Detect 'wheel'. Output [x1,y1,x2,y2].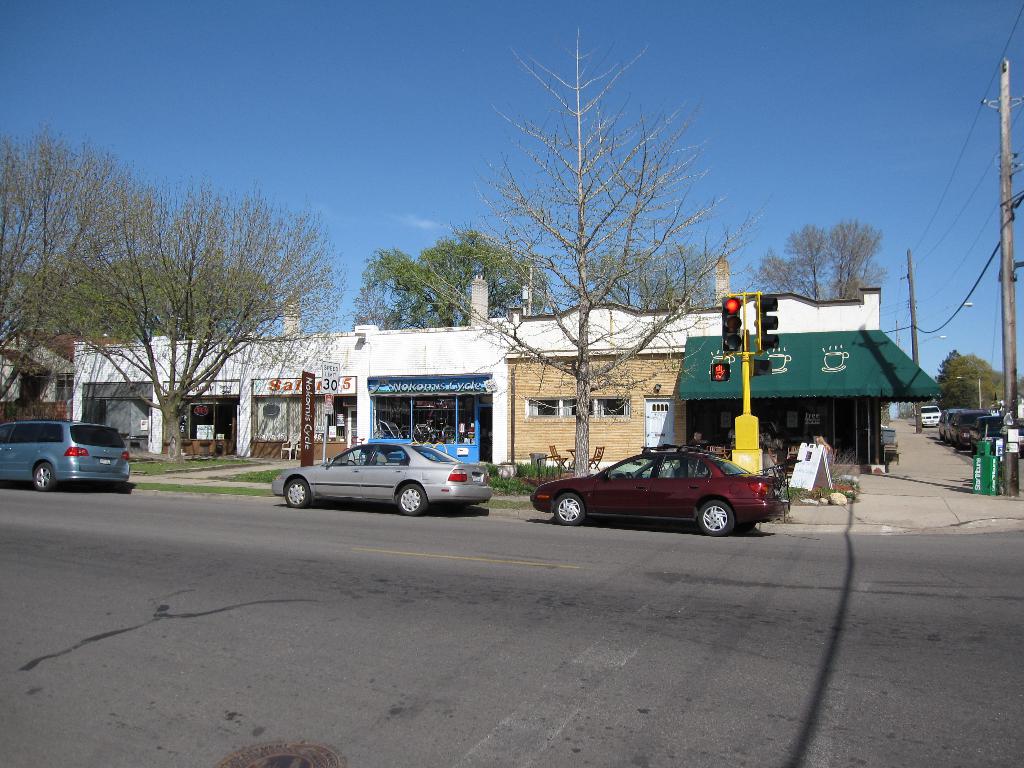
[700,500,732,536].
